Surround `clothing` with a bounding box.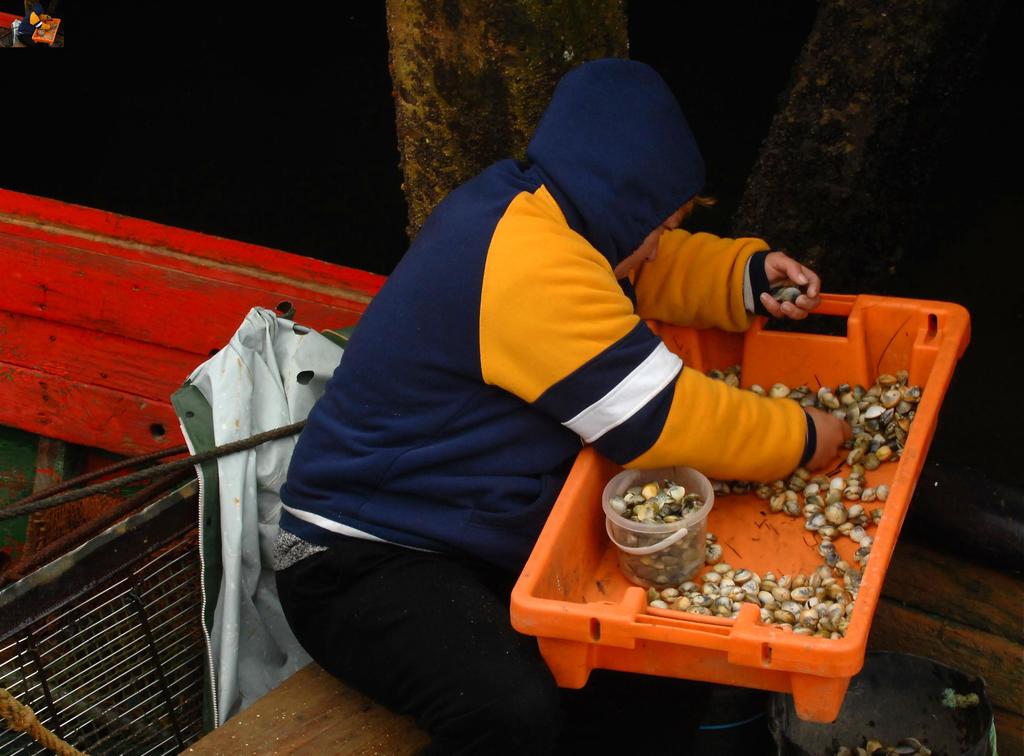
[272, 83, 854, 718].
